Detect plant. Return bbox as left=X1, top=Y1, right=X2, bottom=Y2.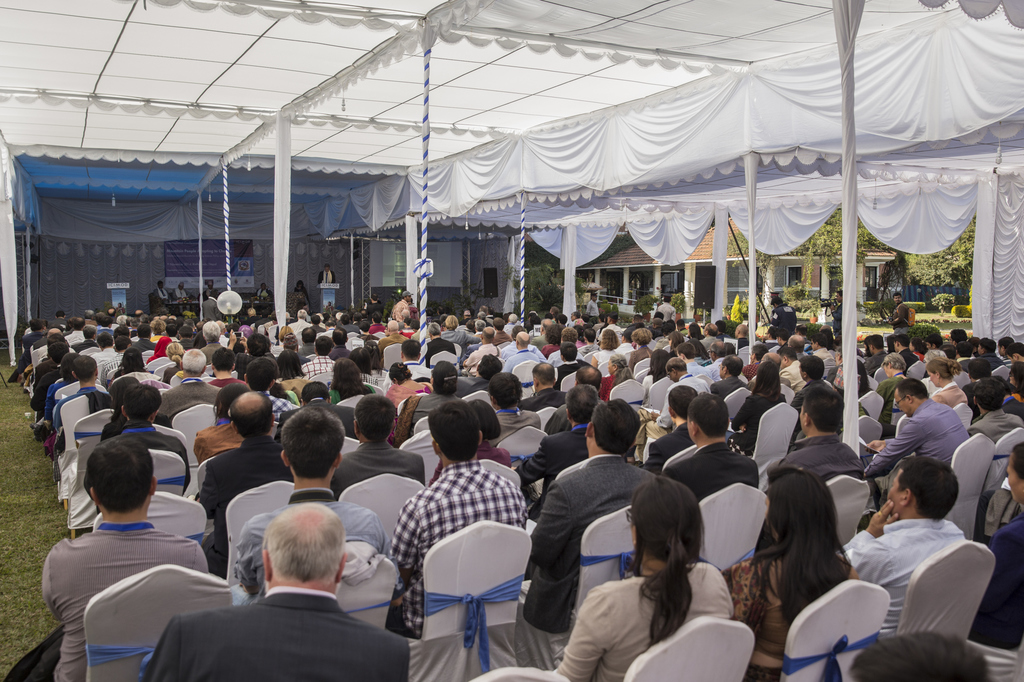
left=0, top=359, right=63, bottom=681.
